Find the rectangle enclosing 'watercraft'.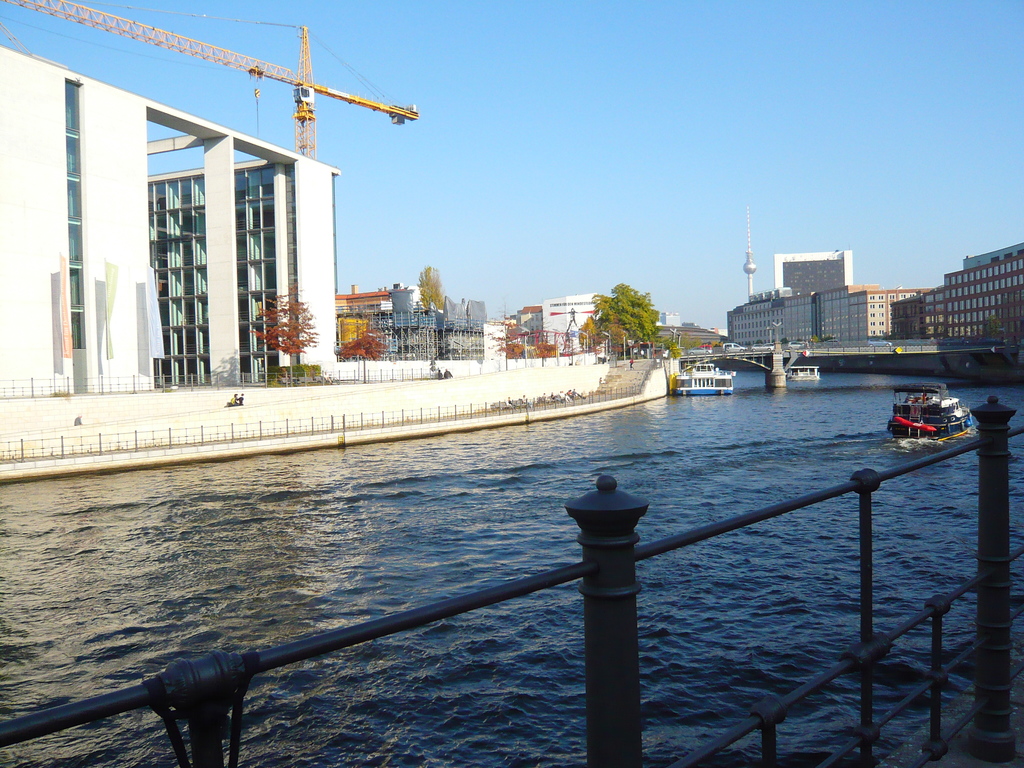
bbox(778, 363, 819, 388).
